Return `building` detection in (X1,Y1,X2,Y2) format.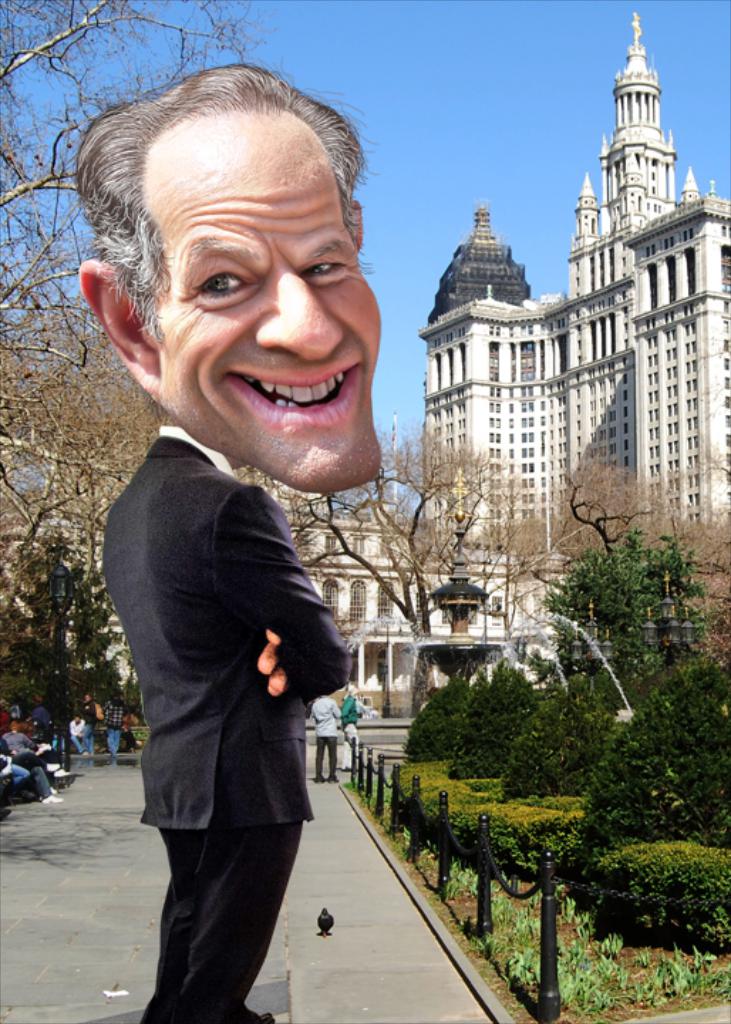
(414,17,730,532).
